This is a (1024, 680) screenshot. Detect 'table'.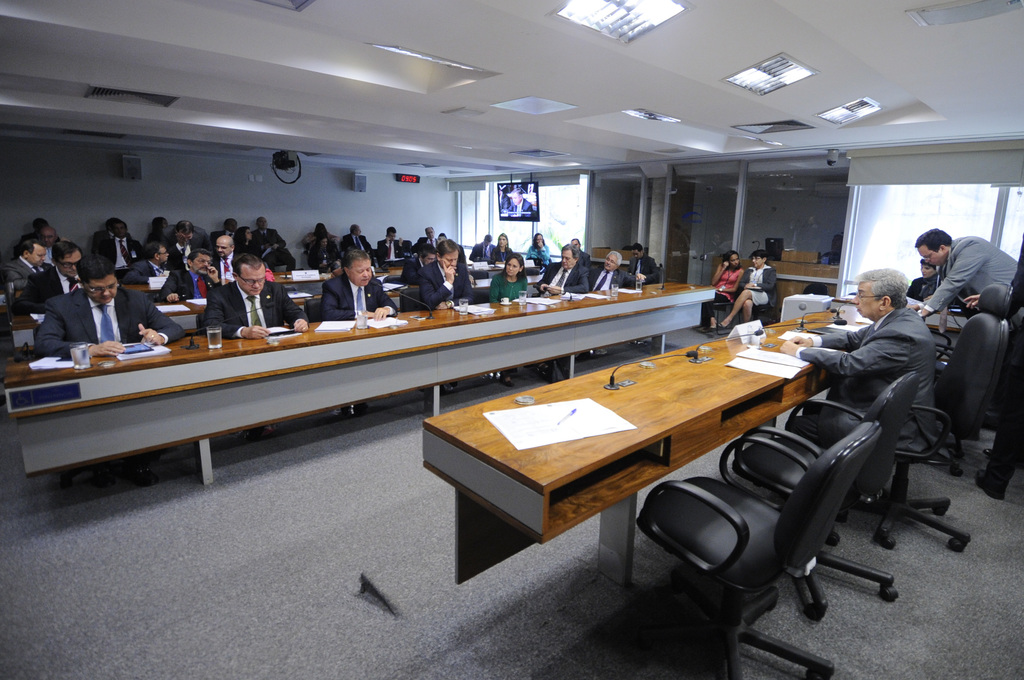
5,280,724,487.
